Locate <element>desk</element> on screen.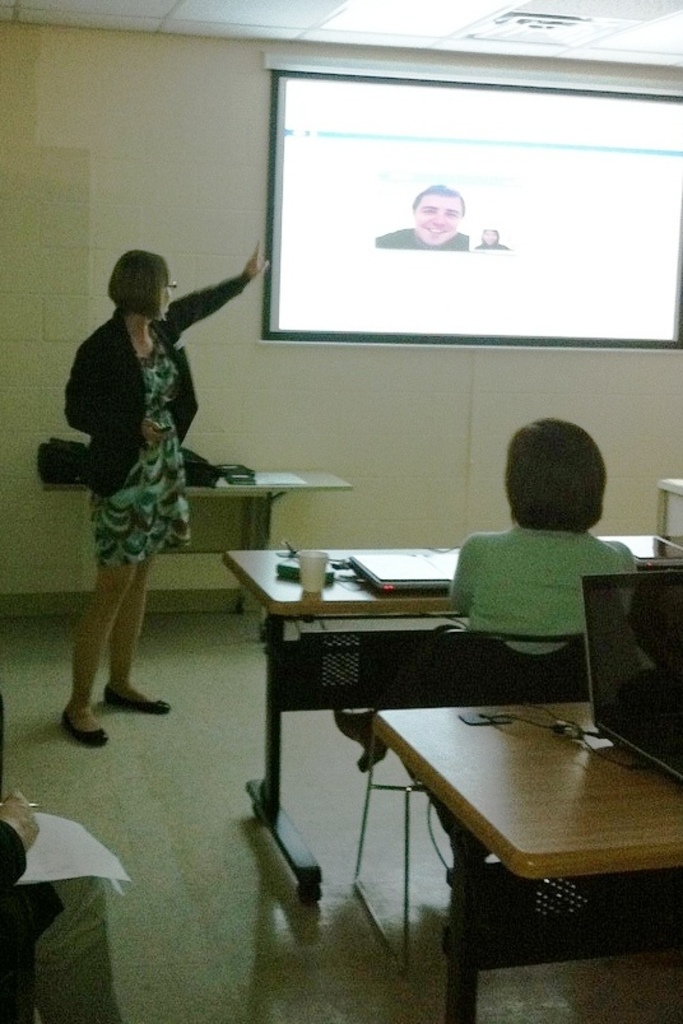
On screen at locate(36, 462, 352, 616).
